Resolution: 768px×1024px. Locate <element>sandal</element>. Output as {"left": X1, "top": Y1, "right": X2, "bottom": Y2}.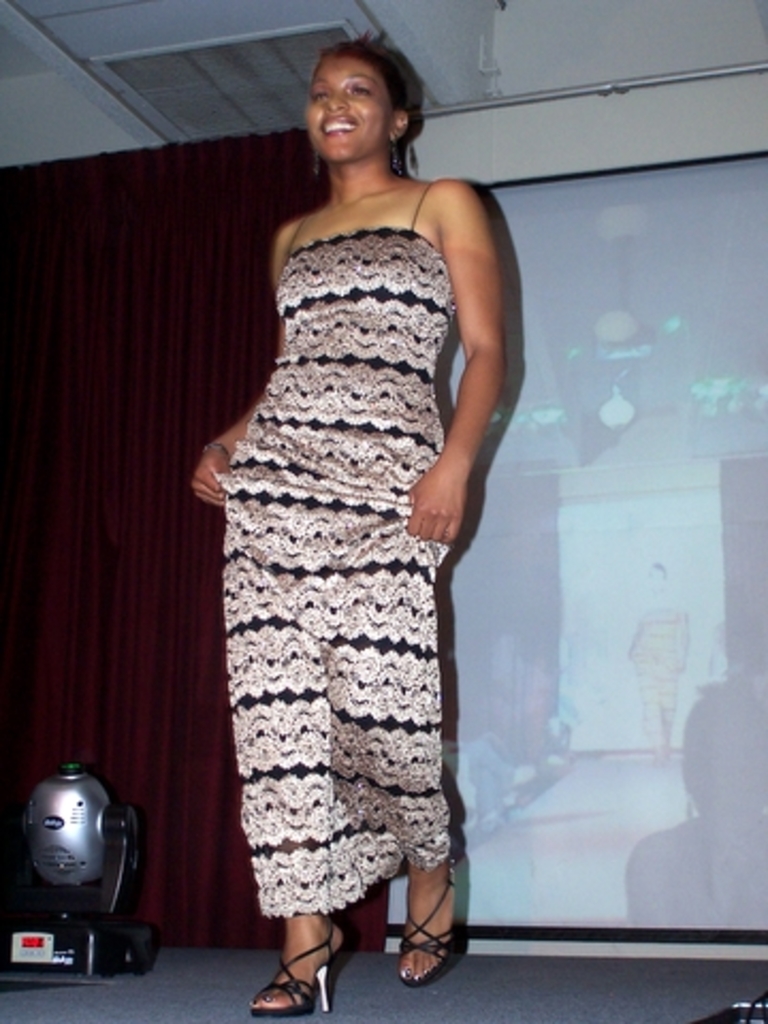
{"left": 399, "top": 864, "right": 457, "bottom": 981}.
